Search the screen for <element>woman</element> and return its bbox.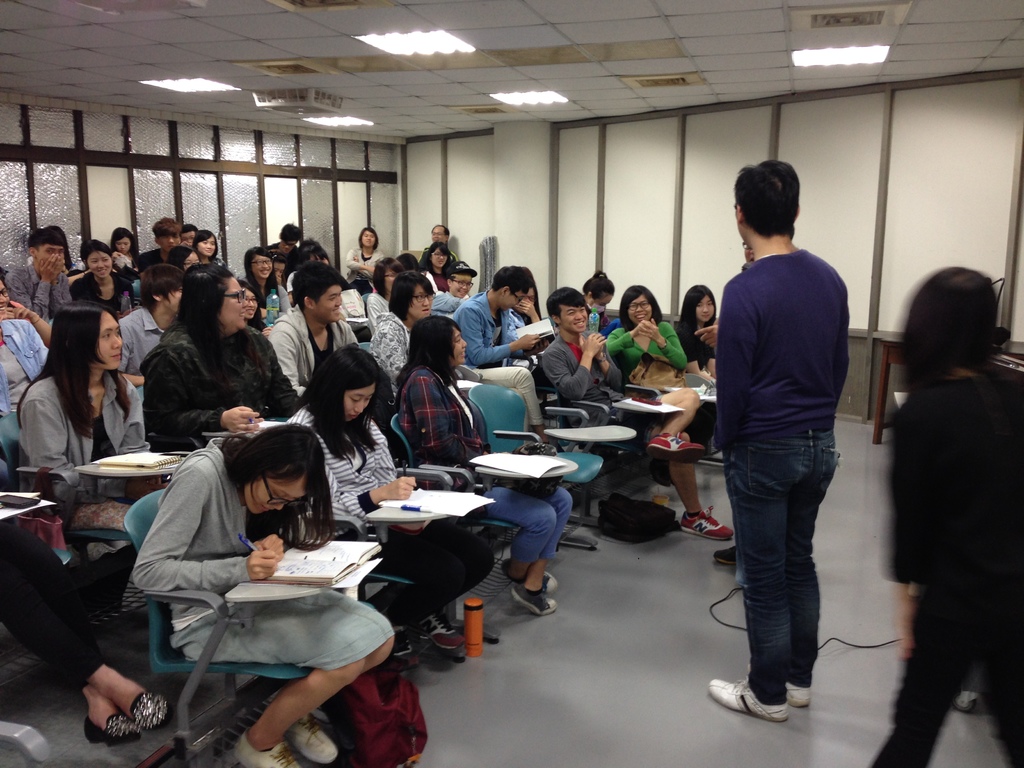
Found: l=345, t=227, r=385, b=296.
